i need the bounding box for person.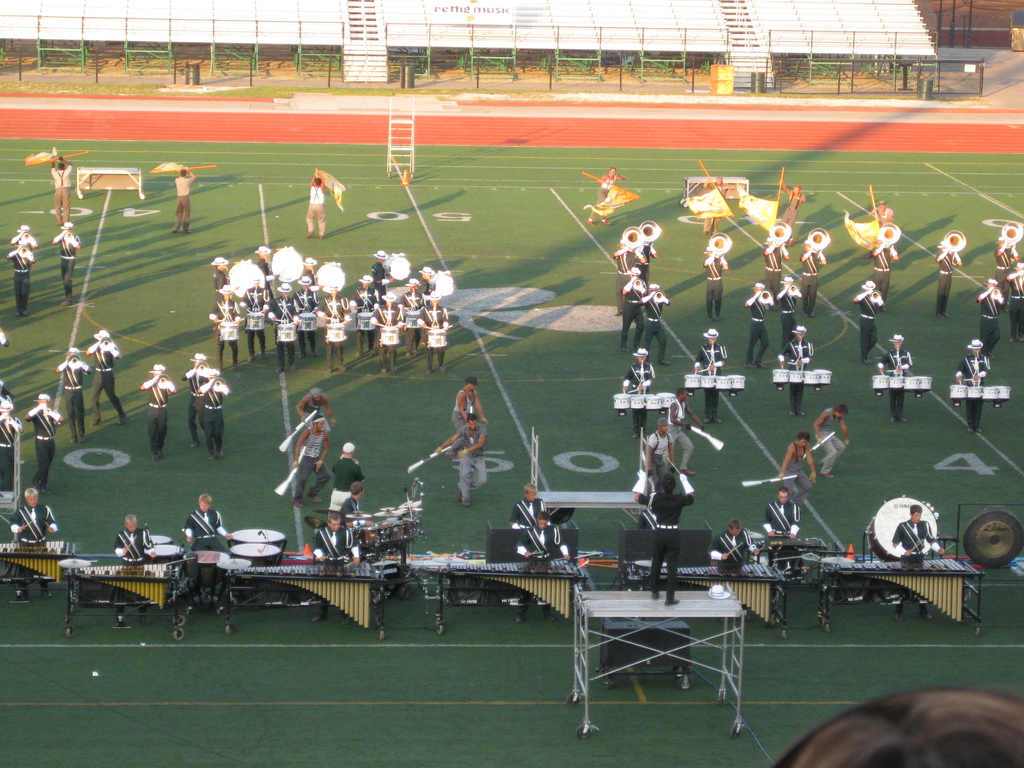
Here it is: box(365, 248, 397, 292).
